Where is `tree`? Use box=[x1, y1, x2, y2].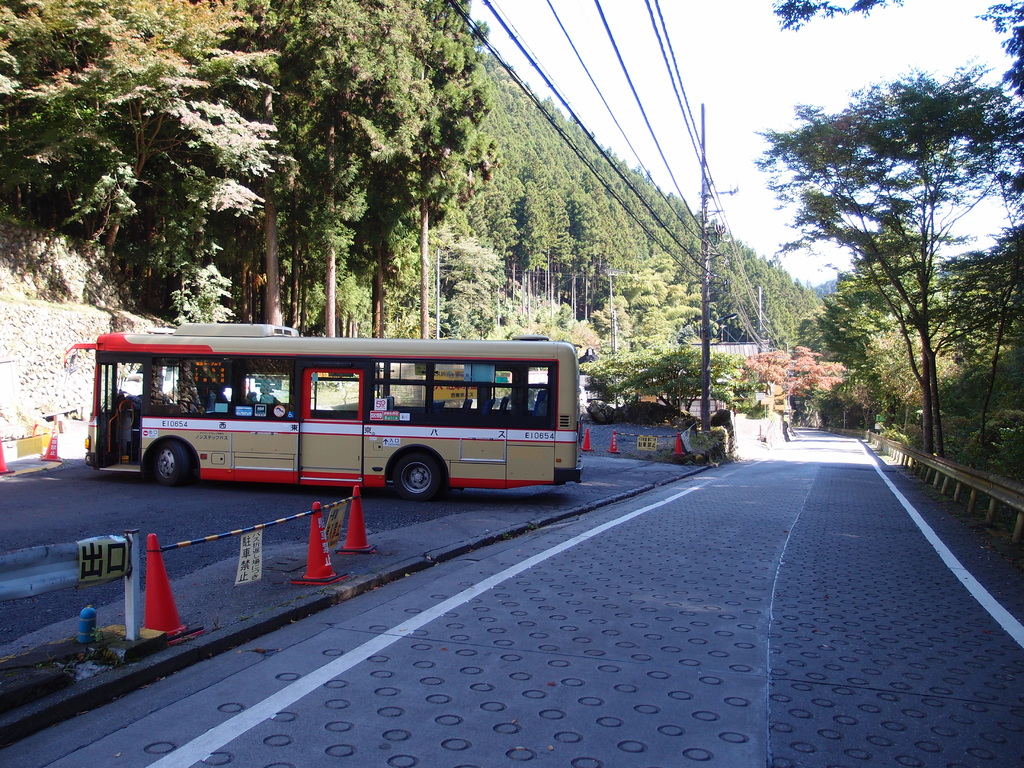
box=[758, 0, 1019, 153].
